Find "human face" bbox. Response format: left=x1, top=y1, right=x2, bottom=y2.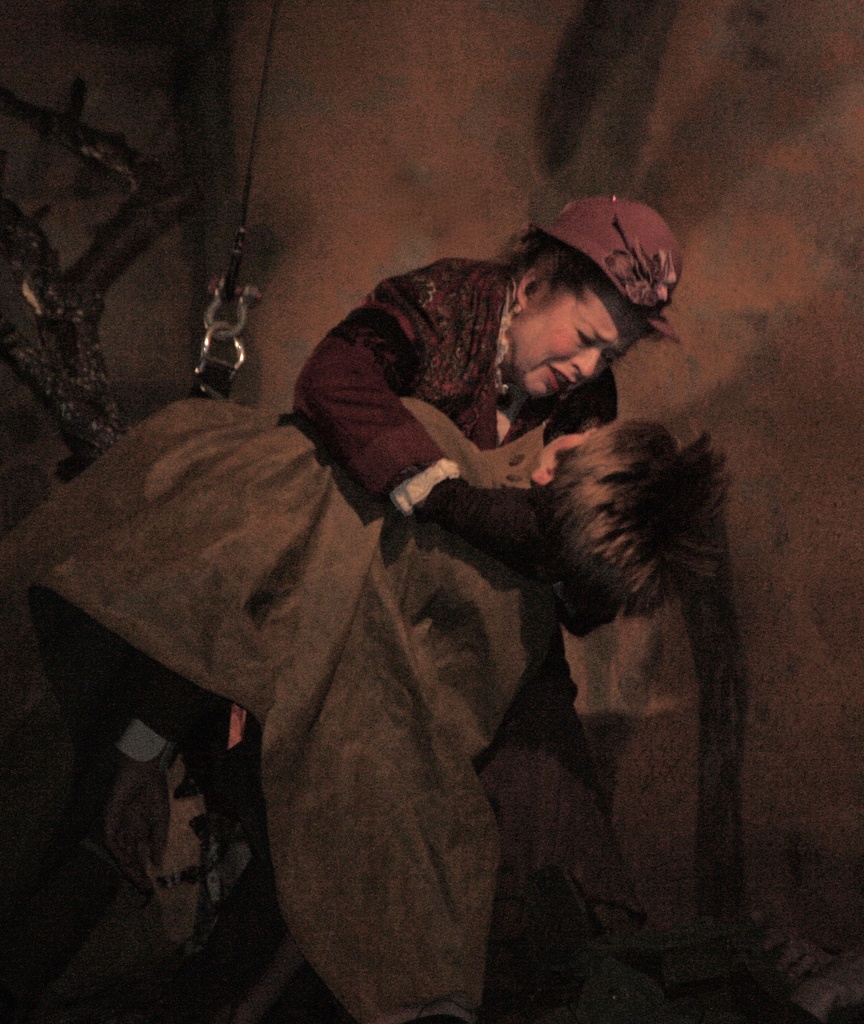
left=537, top=420, right=618, bottom=470.
